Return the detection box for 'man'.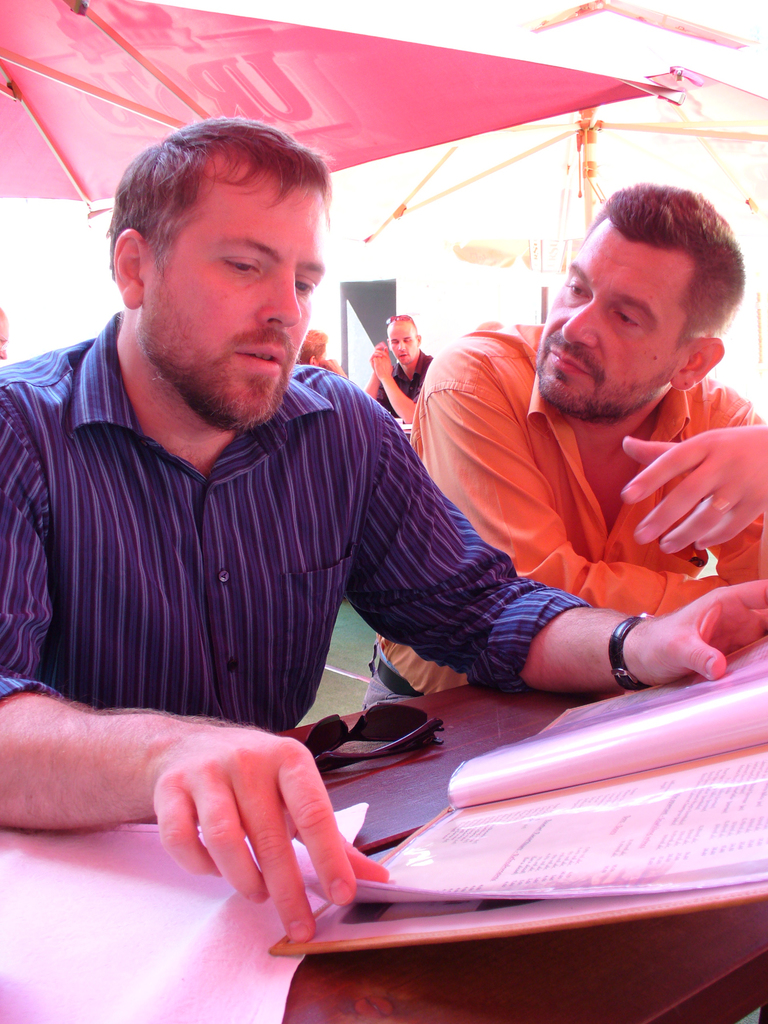
left=292, top=328, right=347, bottom=376.
